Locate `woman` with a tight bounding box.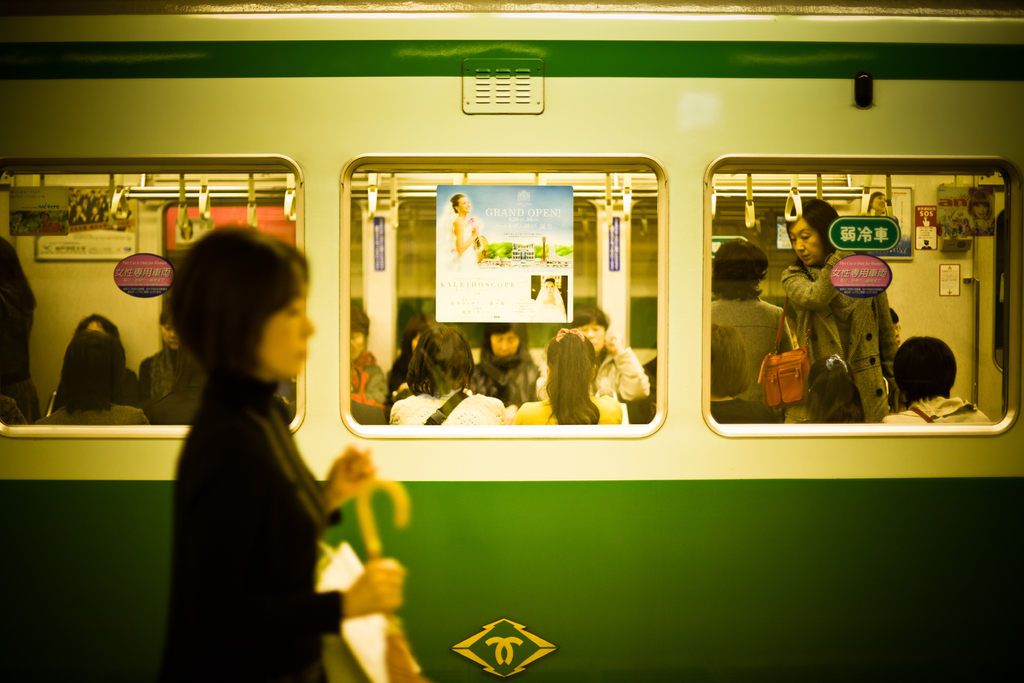
[left=510, top=332, right=631, bottom=426].
